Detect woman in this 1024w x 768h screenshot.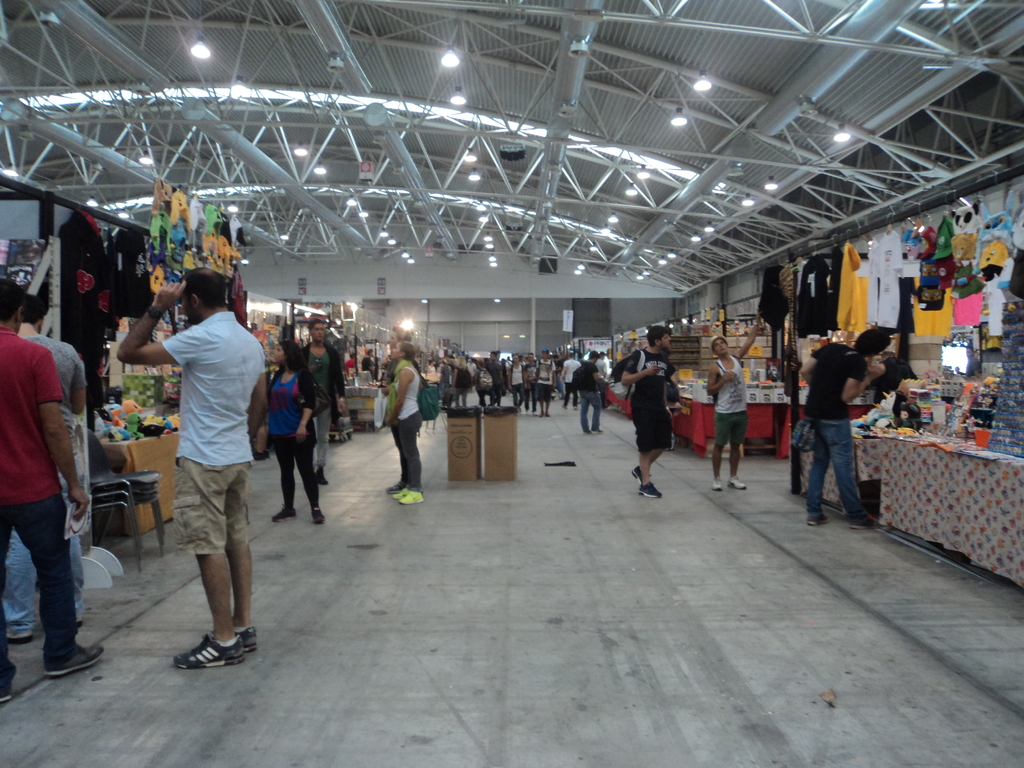
Detection: x1=271, y1=340, x2=325, y2=524.
